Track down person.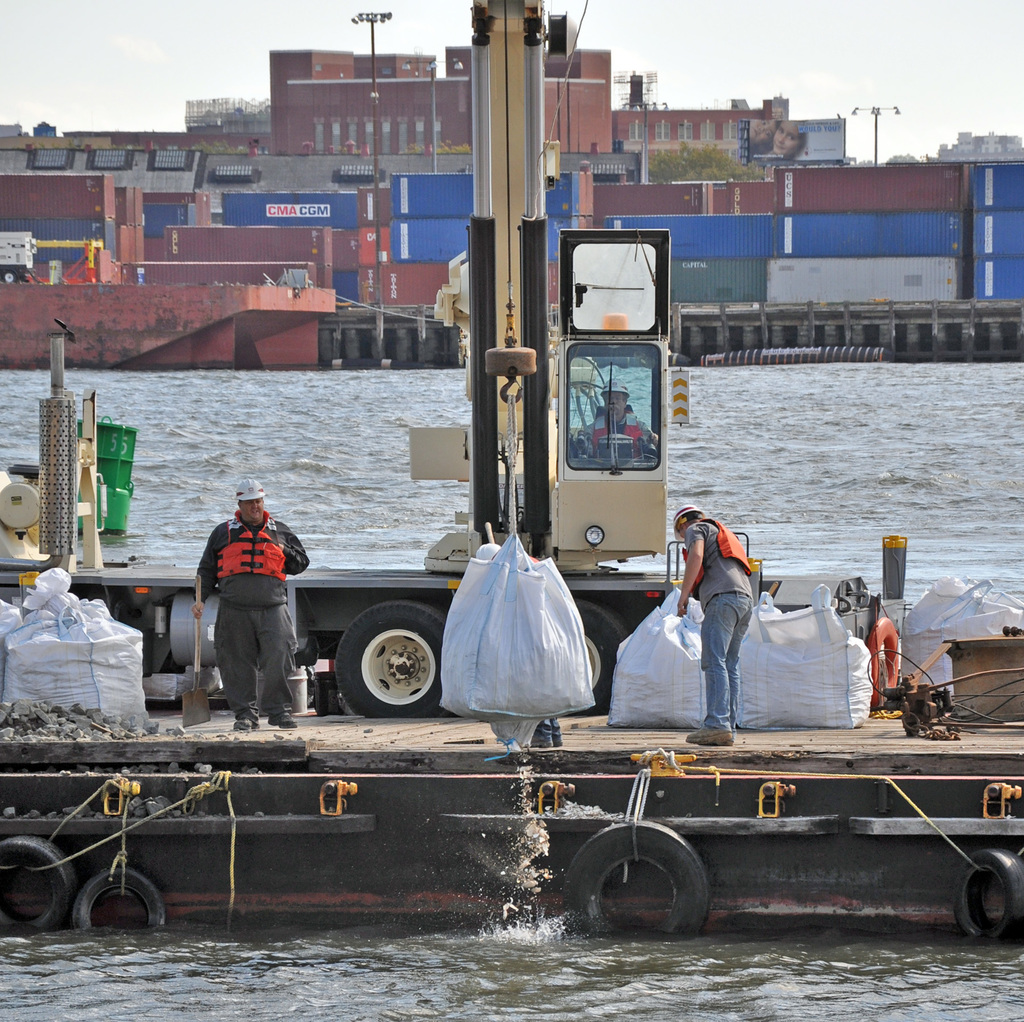
Tracked to BBox(186, 465, 303, 744).
